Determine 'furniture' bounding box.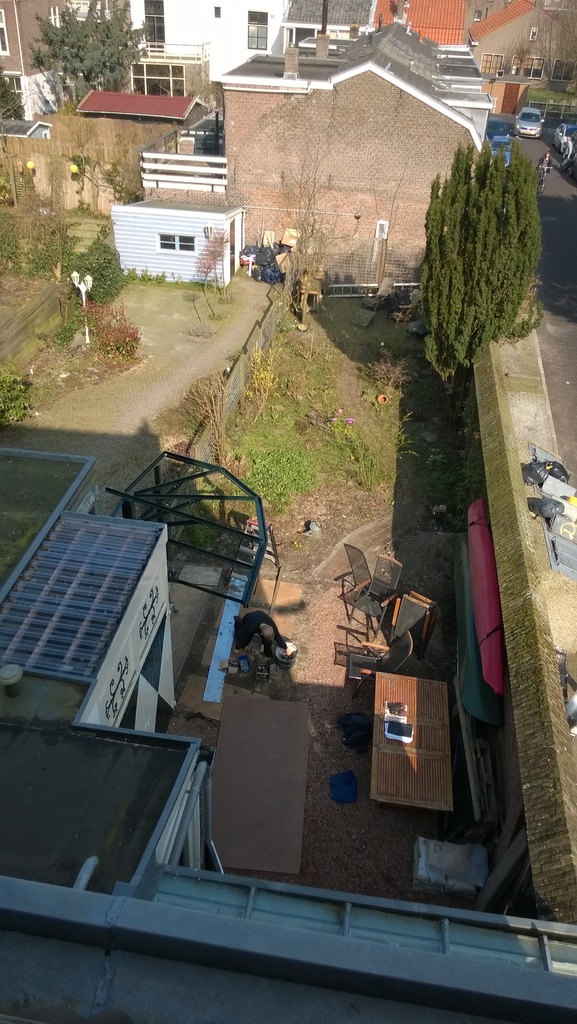
Determined: bbox=[396, 590, 437, 660].
